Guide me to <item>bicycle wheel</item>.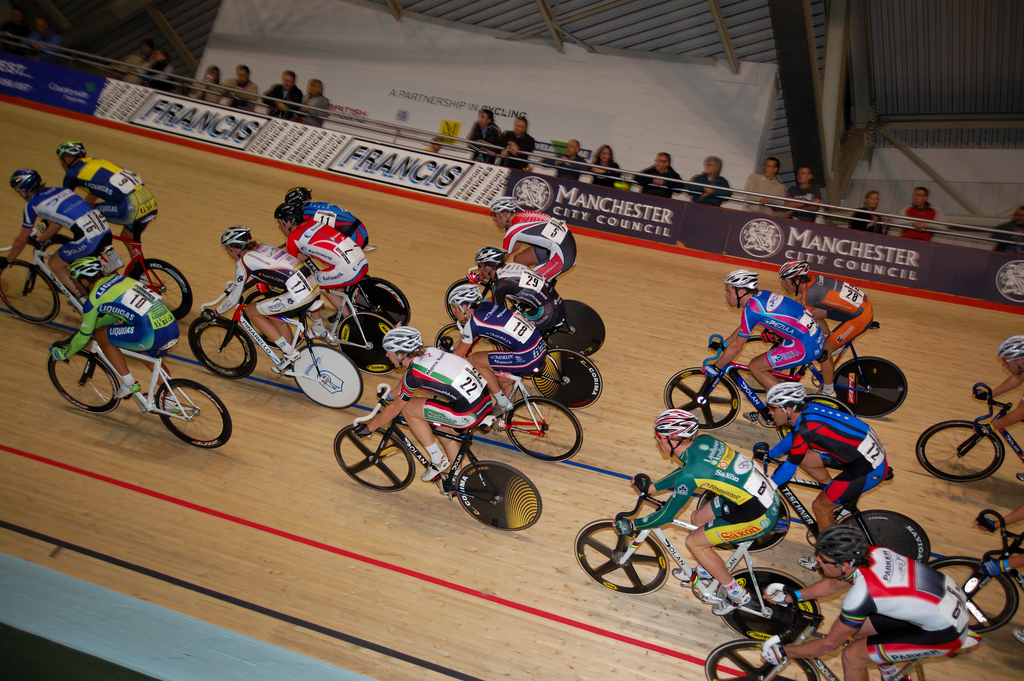
Guidance: locate(502, 395, 586, 461).
